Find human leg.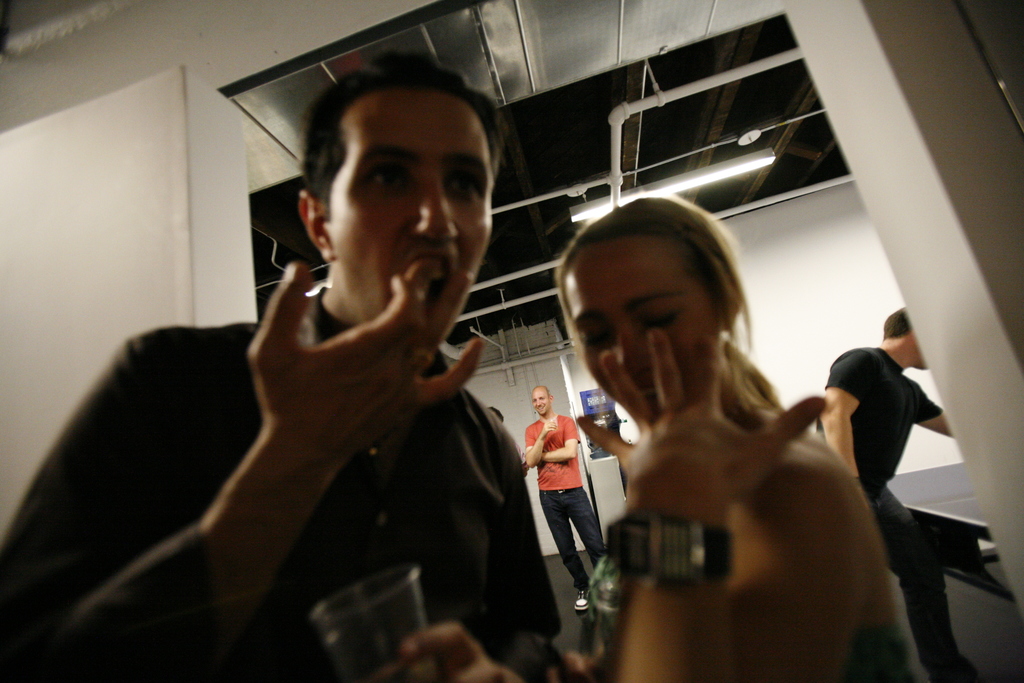
[x1=538, y1=483, x2=590, y2=605].
